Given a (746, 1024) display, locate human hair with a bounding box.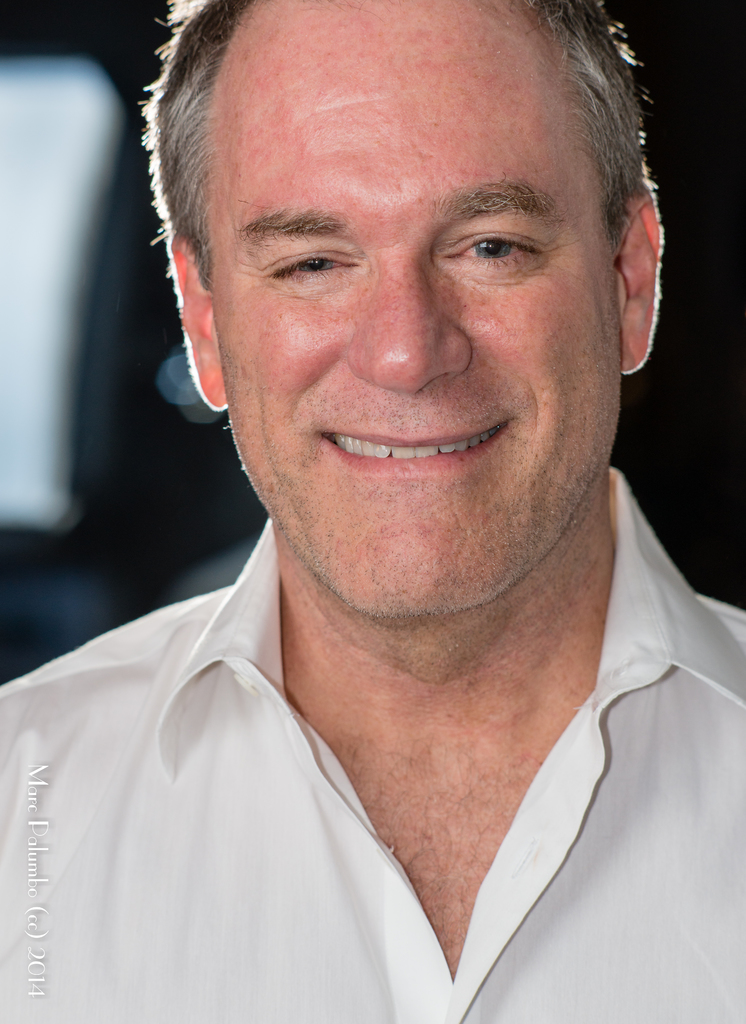
Located: l=137, t=0, r=663, b=290.
